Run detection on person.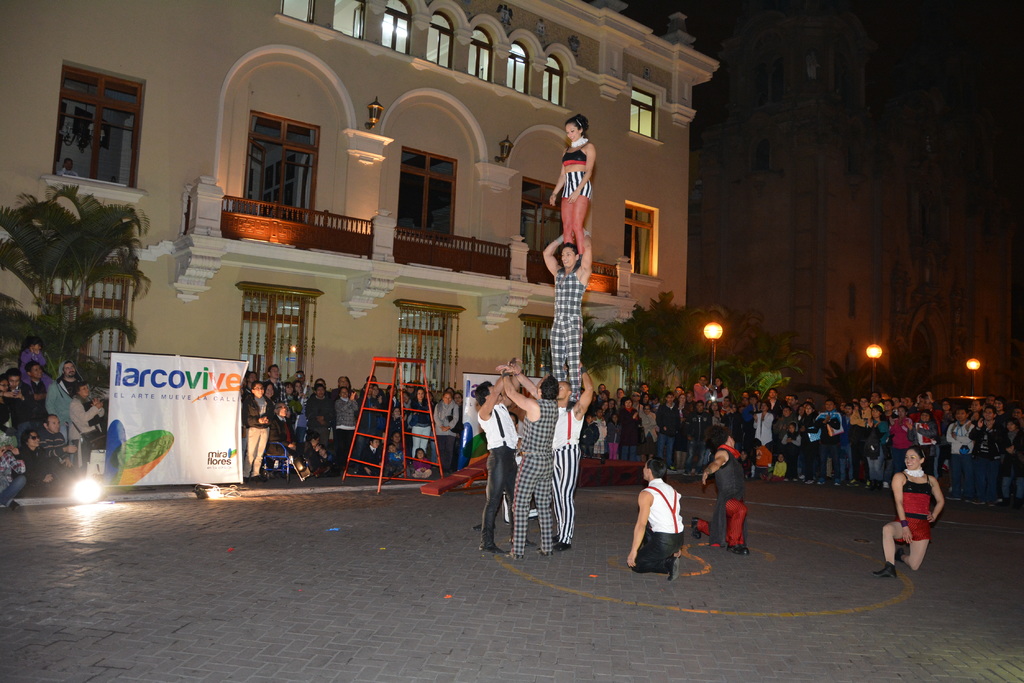
Result: {"left": 495, "top": 365, "right": 559, "bottom": 557}.
